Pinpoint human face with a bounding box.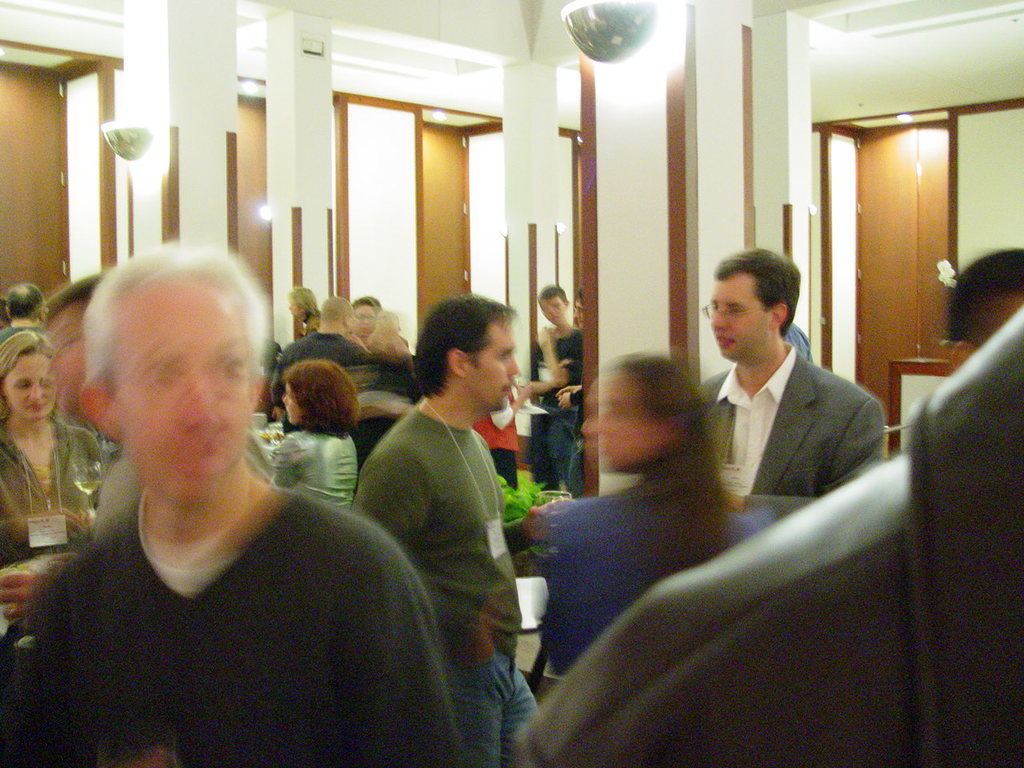
(2, 350, 55, 421).
